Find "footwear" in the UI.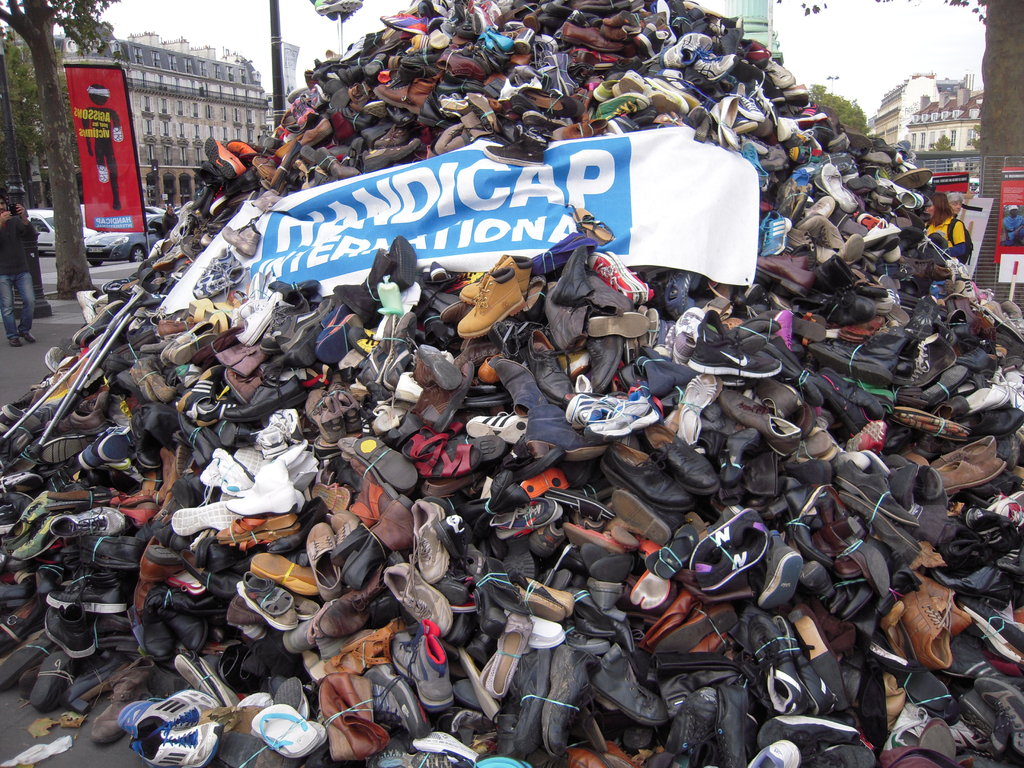
UI element at bbox=[10, 337, 22, 348].
